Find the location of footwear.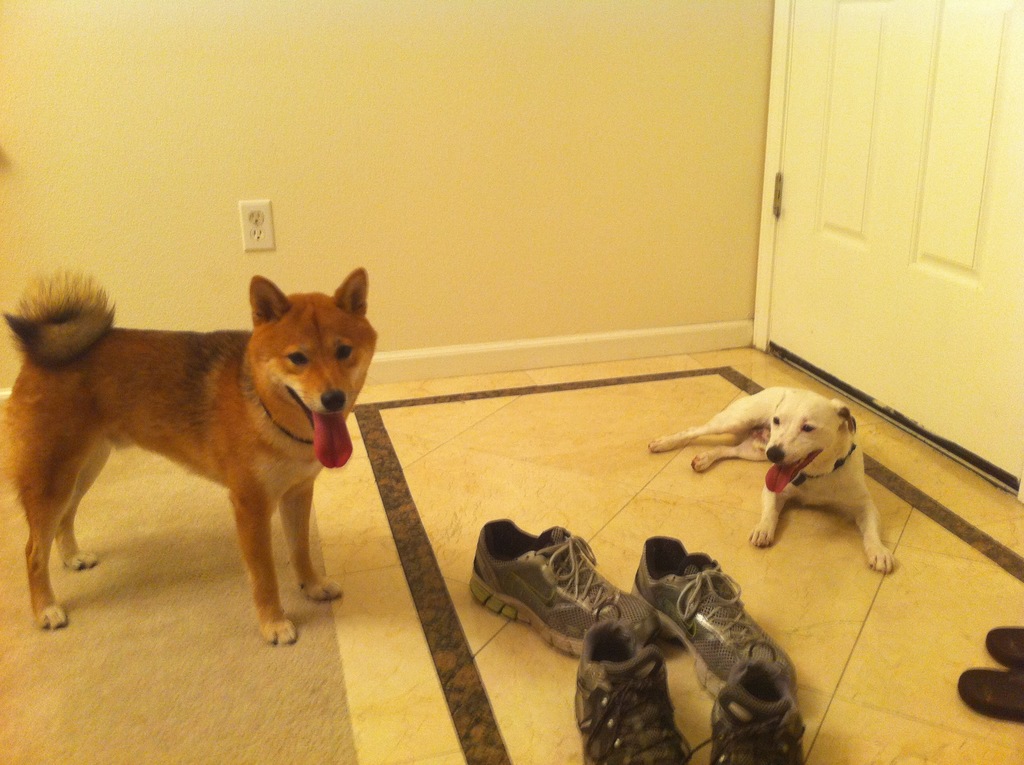
Location: bbox=[982, 622, 1023, 668].
